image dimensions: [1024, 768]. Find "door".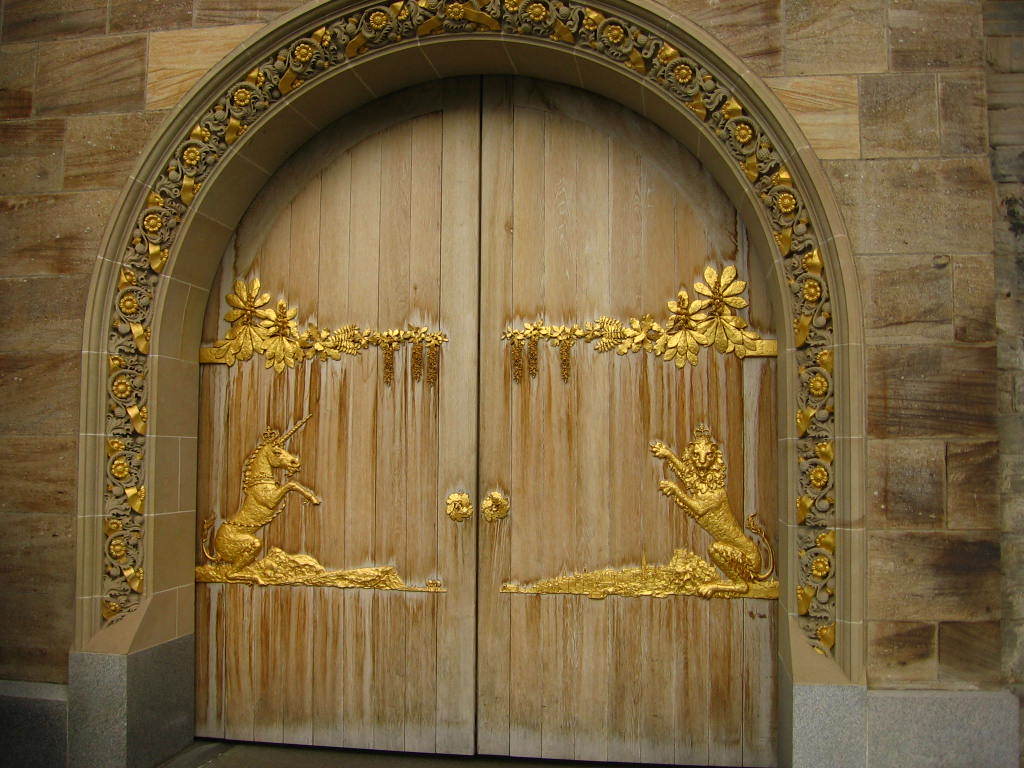
region(194, 71, 794, 767).
